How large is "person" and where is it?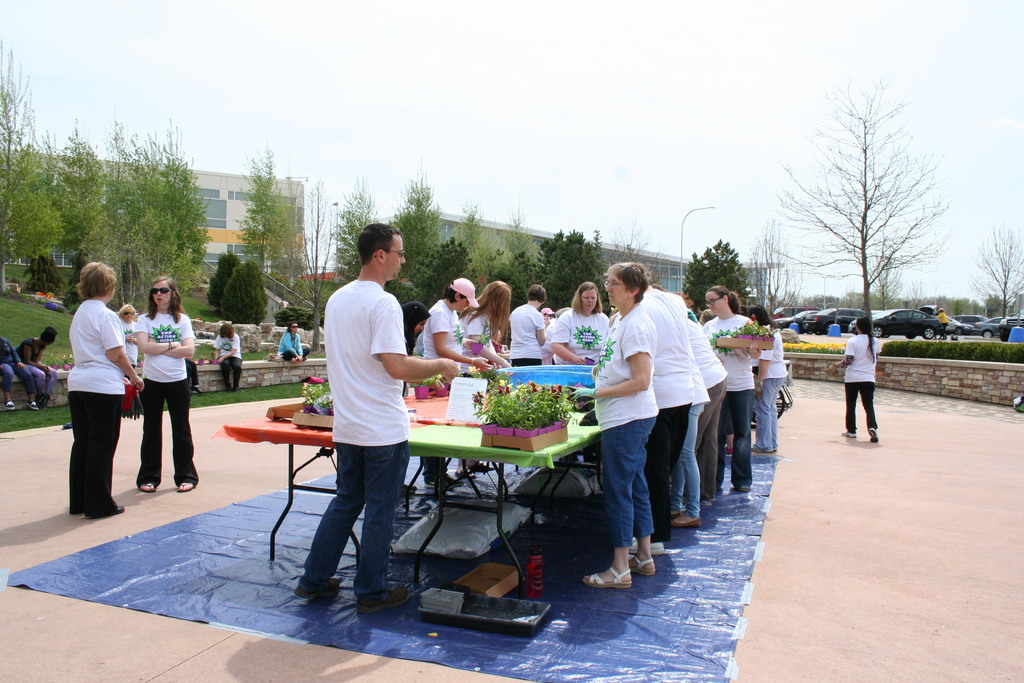
Bounding box: bbox(506, 282, 550, 377).
